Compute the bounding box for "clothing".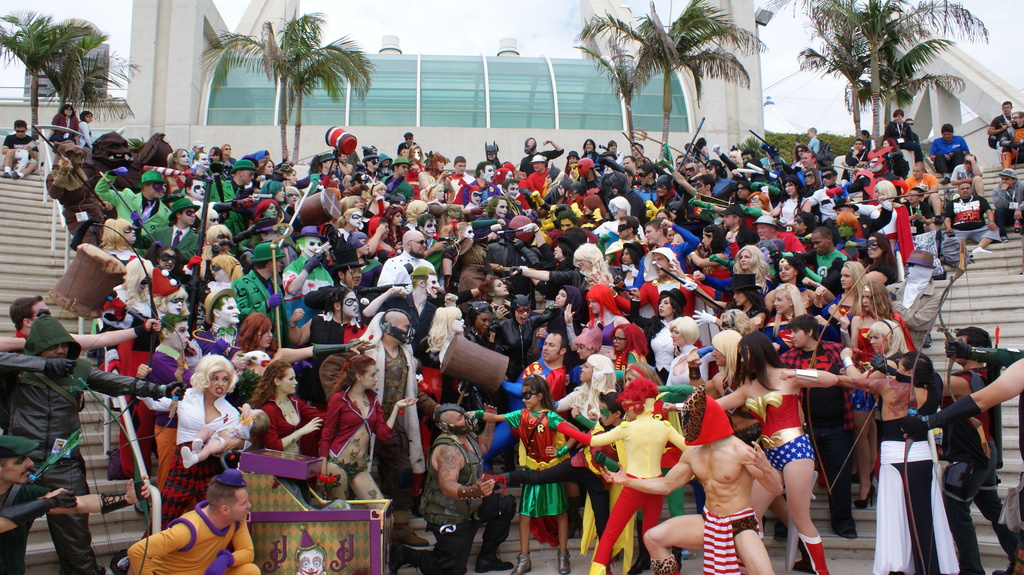
select_region(52, 111, 84, 144).
